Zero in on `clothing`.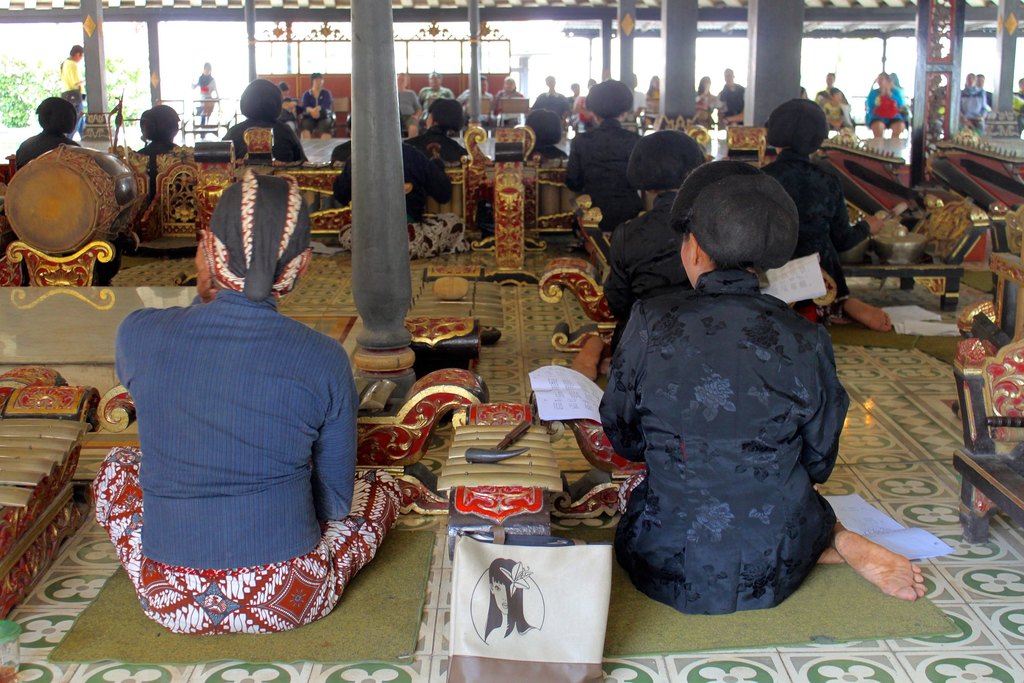
Zeroed in: [453, 92, 497, 126].
